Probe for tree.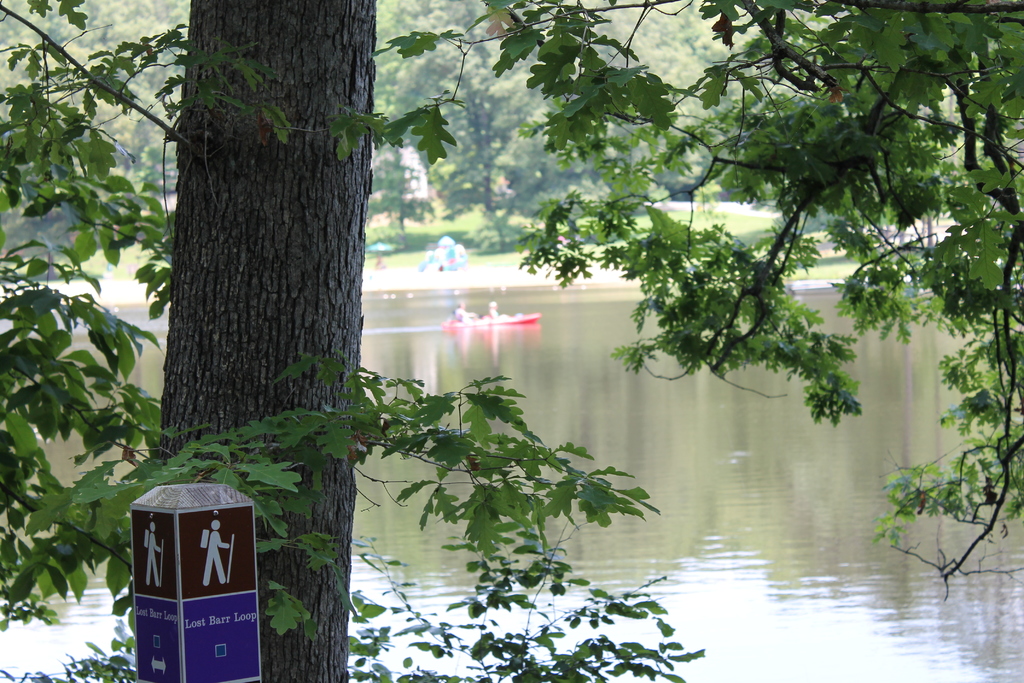
Probe result: <bbox>0, 0, 1023, 682</bbox>.
